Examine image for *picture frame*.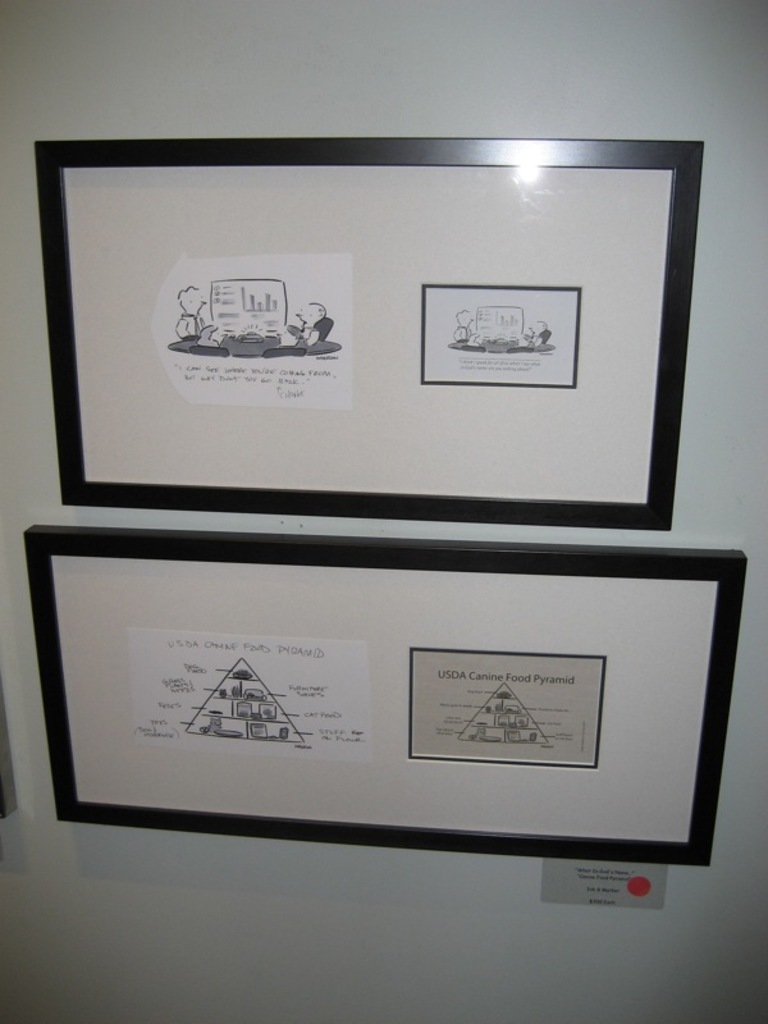
Examination result: [x1=33, y1=141, x2=704, y2=531].
